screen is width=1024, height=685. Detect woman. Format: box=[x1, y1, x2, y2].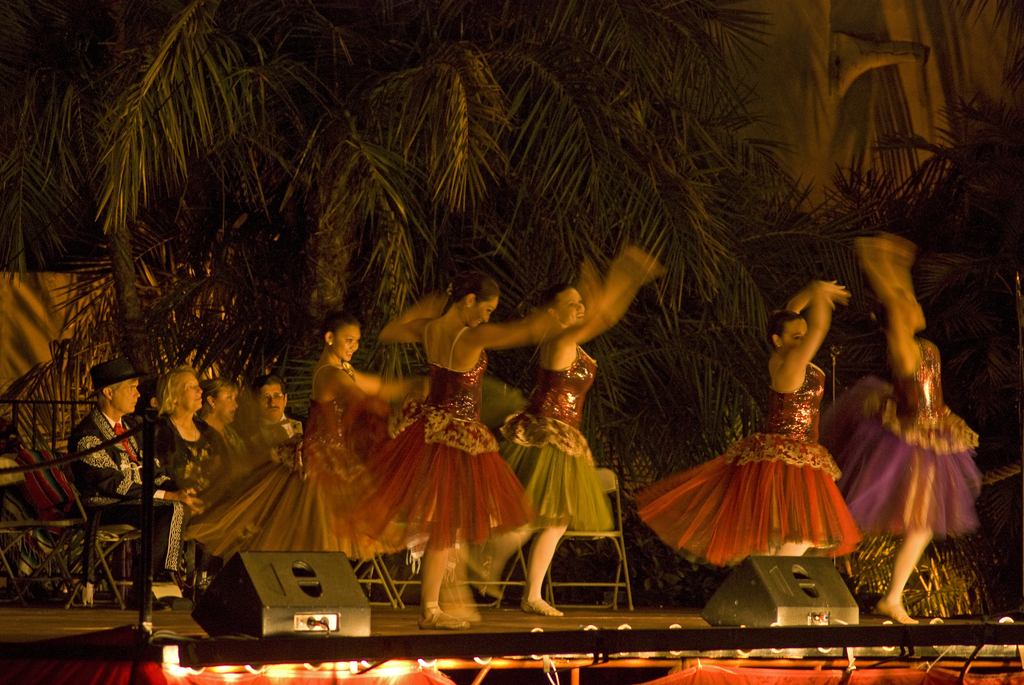
box=[807, 226, 982, 626].
